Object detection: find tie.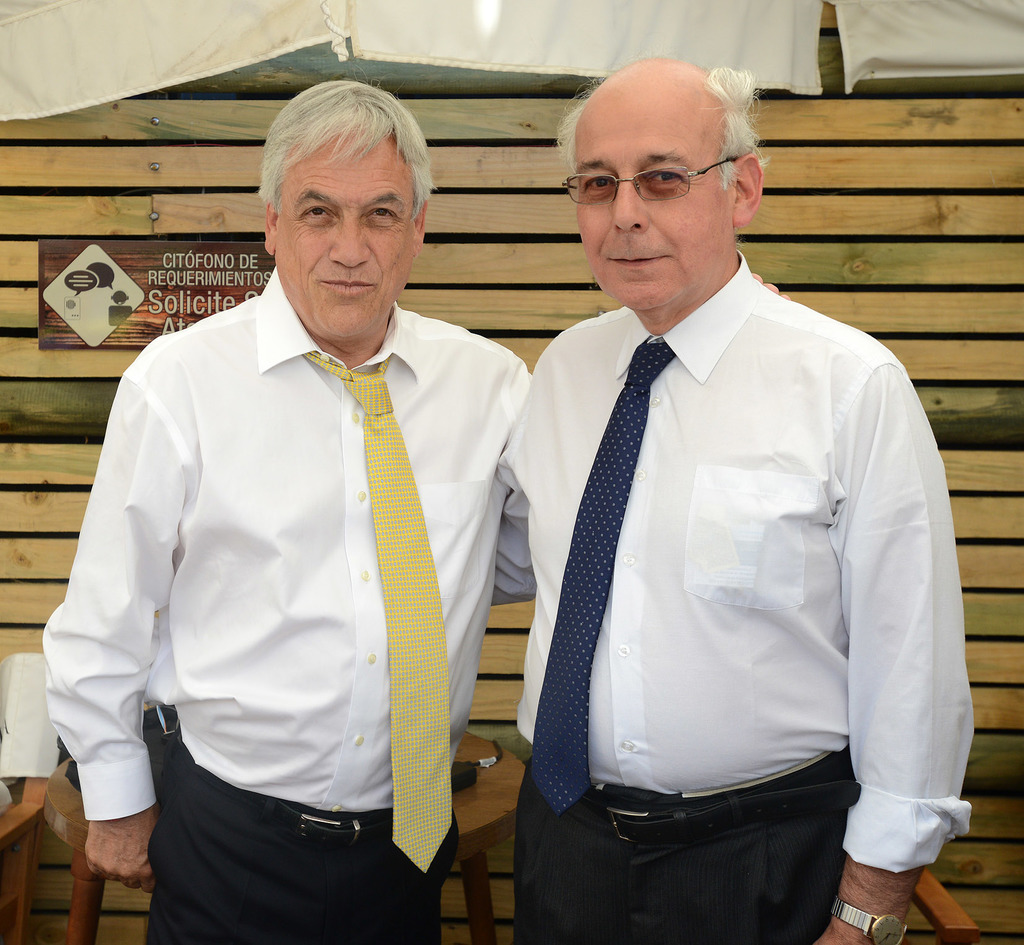
524:338:676:814.
